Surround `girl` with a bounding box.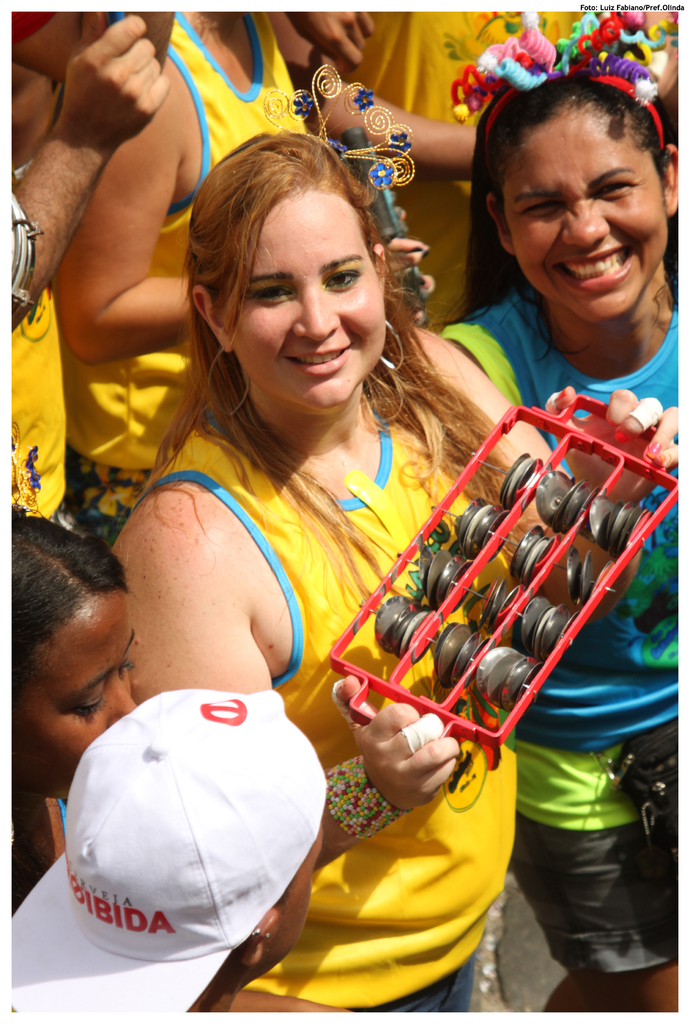
rect(104, 132, 684, 1012).
